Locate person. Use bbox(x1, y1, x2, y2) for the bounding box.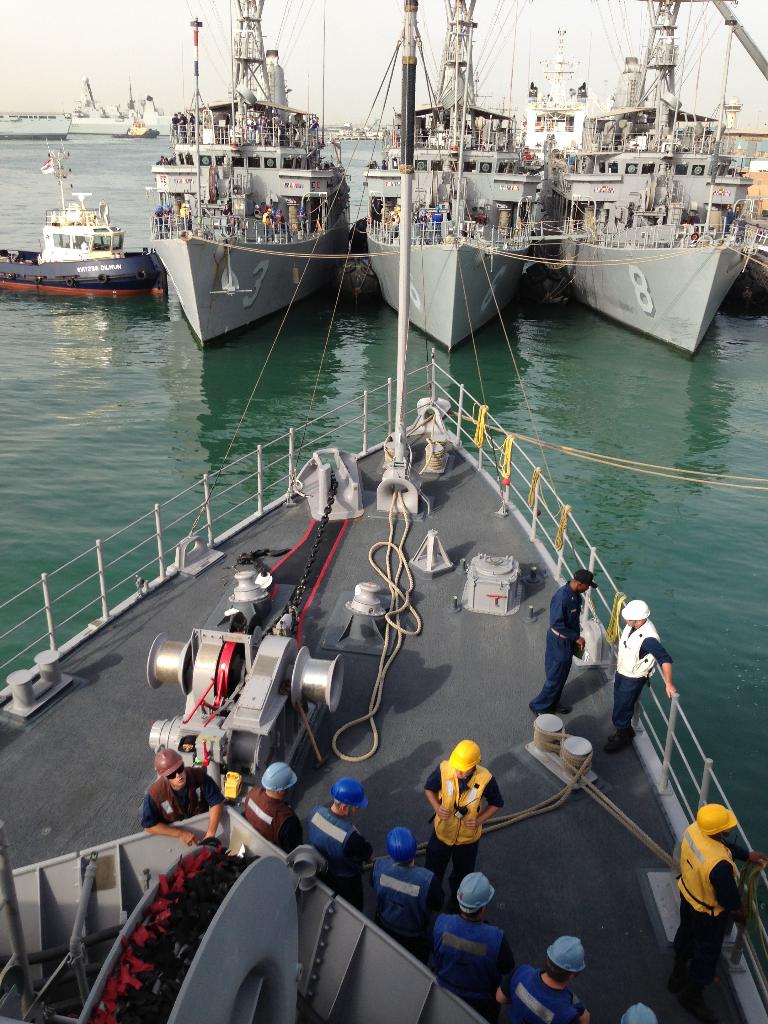
bbox(727, 205, 734, 231).
